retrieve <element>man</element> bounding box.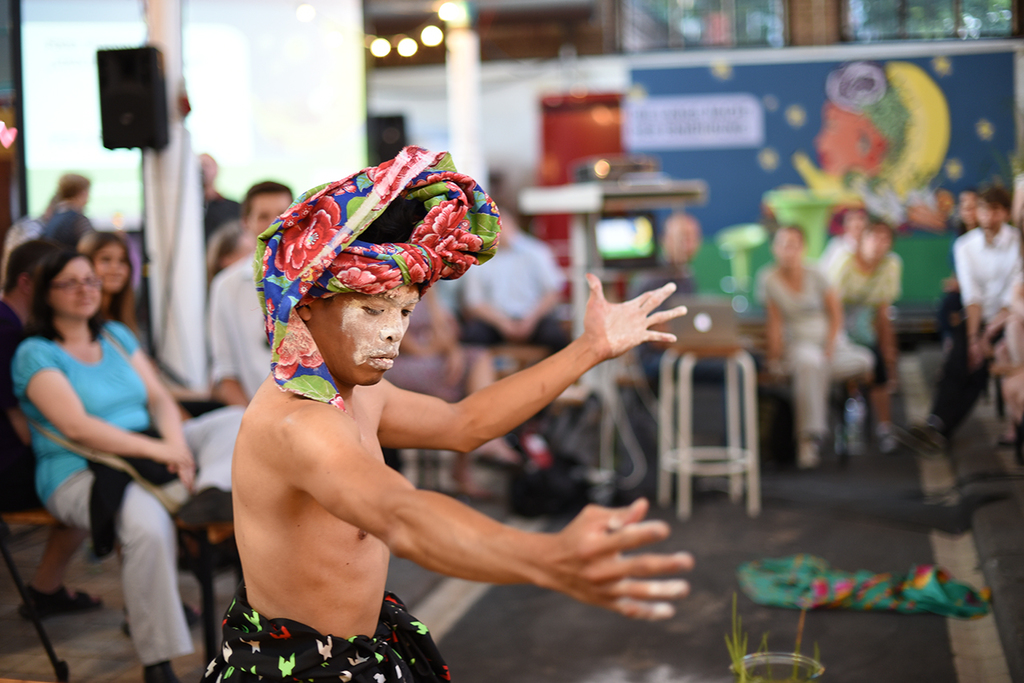
Bounding box: <box>154,175,694,667</box>.
